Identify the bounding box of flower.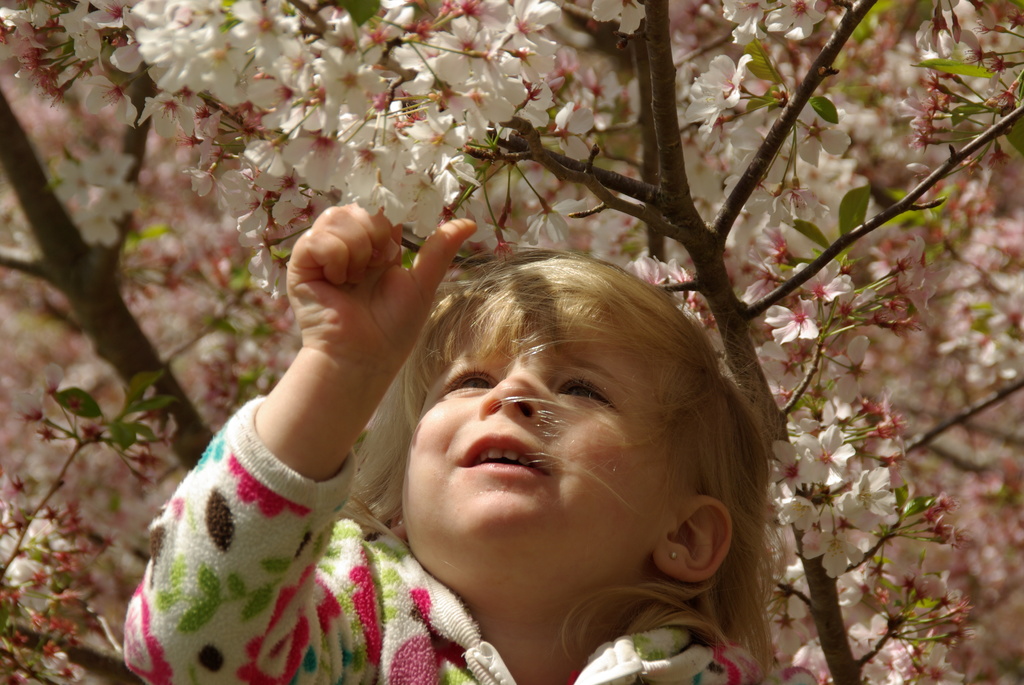
765:439:816:496.
